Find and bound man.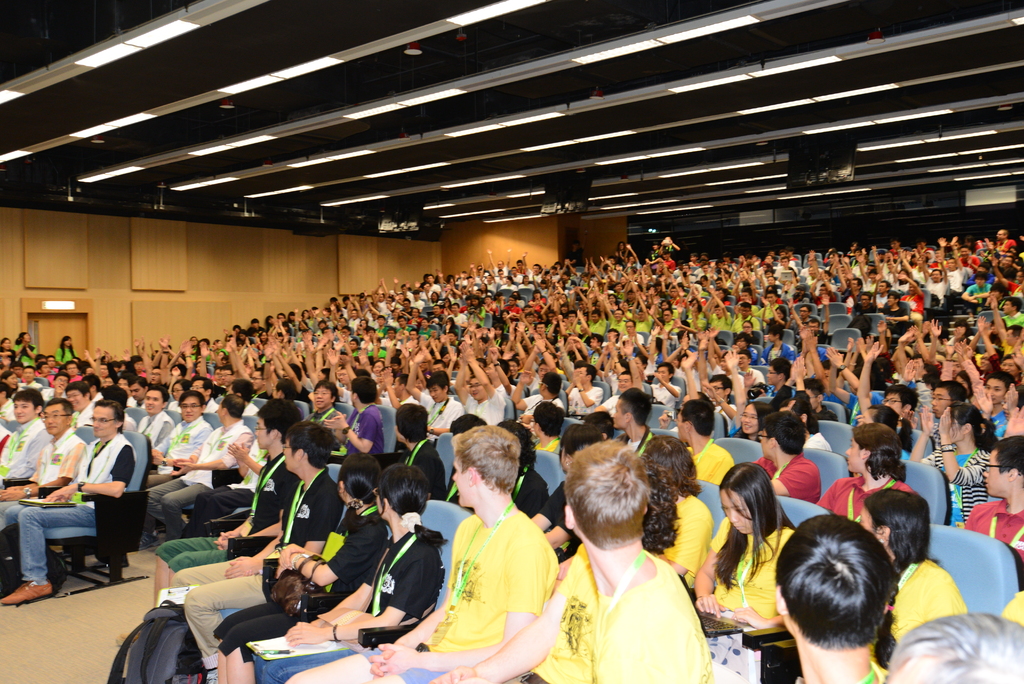
Bound: 117/400/294/644.
